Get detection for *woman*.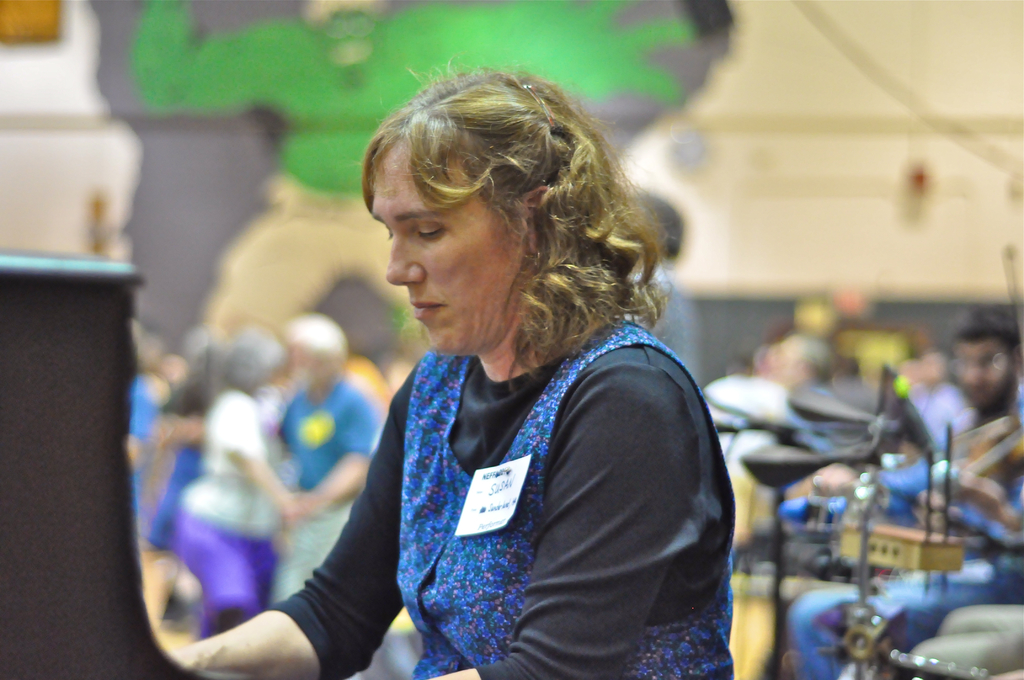
Detection: [left=143, top=61, right=728, bottom=679].
